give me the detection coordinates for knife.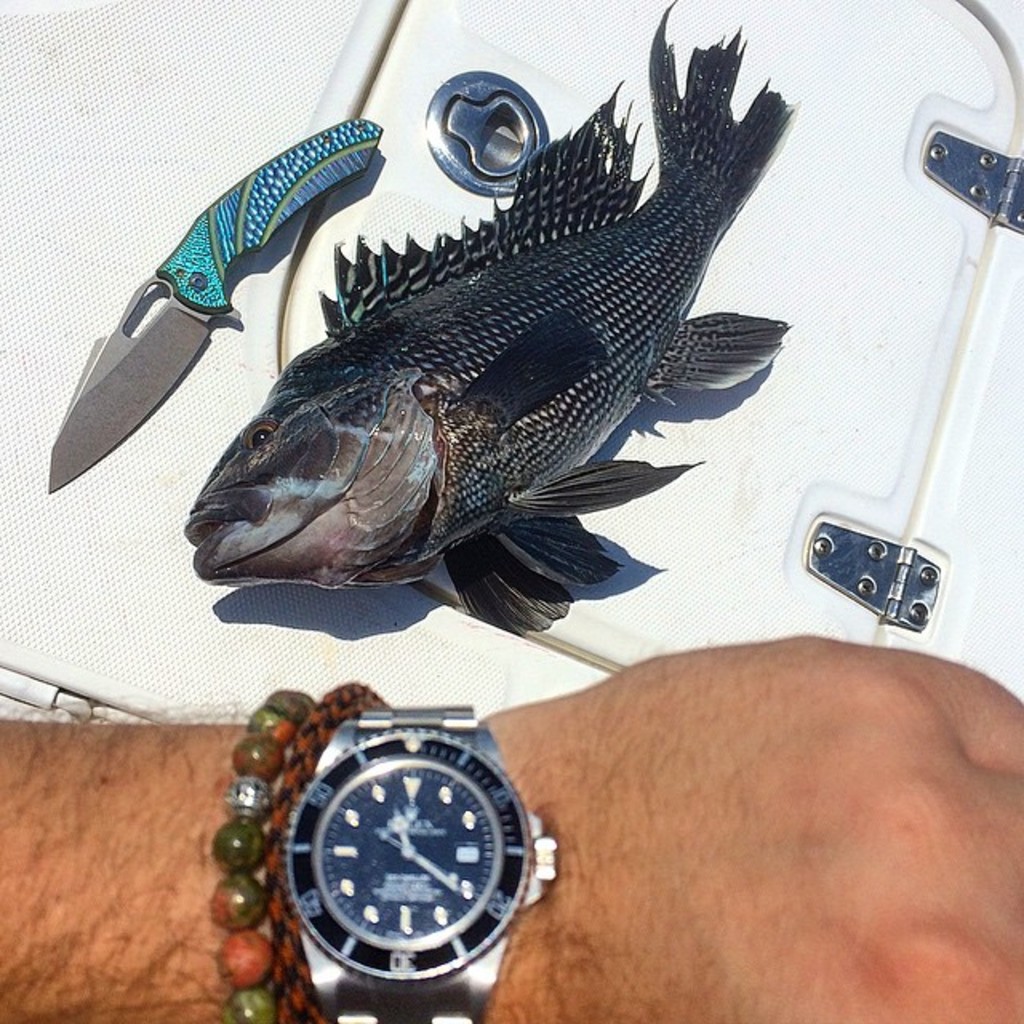
<bbox>50, 112, 384, 501</bbox>.
